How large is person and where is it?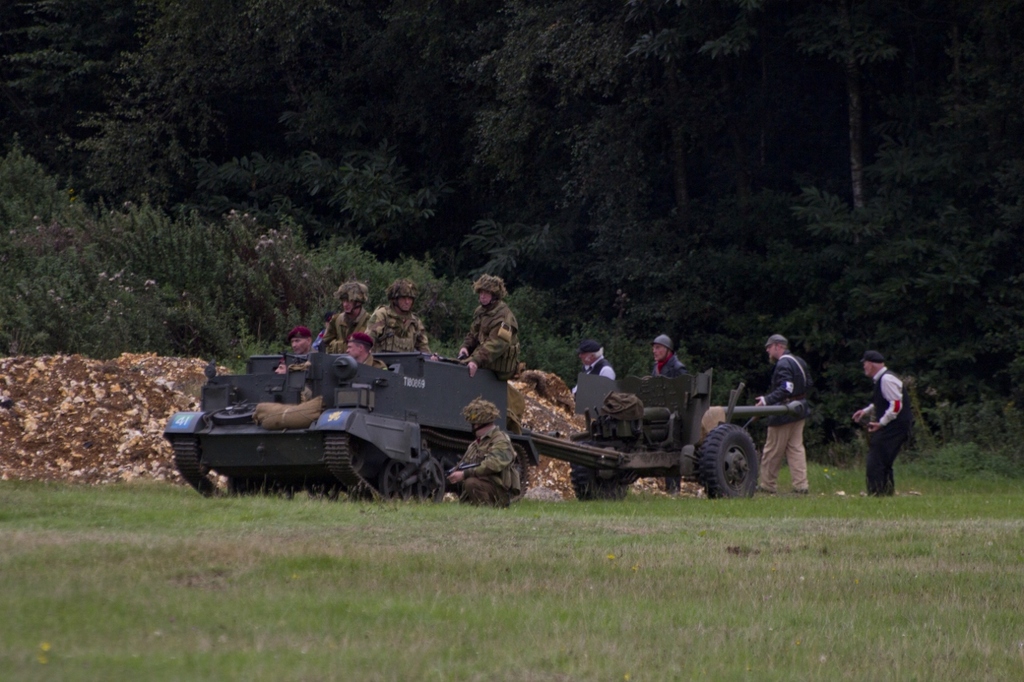
Bounding box: 318, 311, 339, 341.
